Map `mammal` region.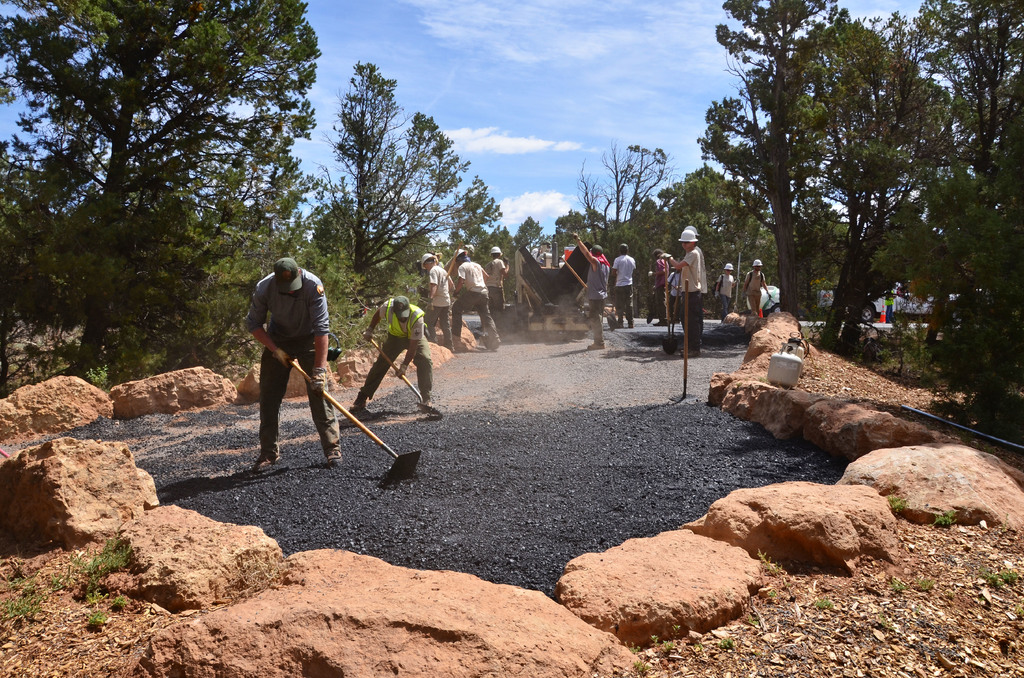
Mapped to locate(572, 232, 609, 351).
